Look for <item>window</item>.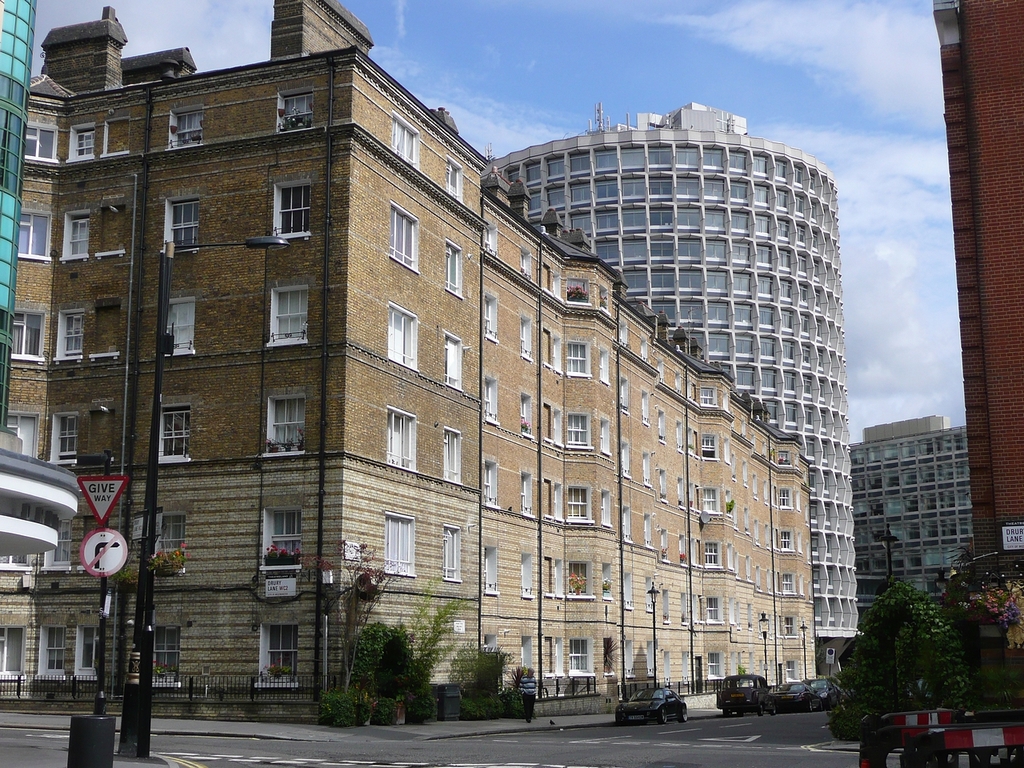
Found: locate(155, 394, 187, 466).
